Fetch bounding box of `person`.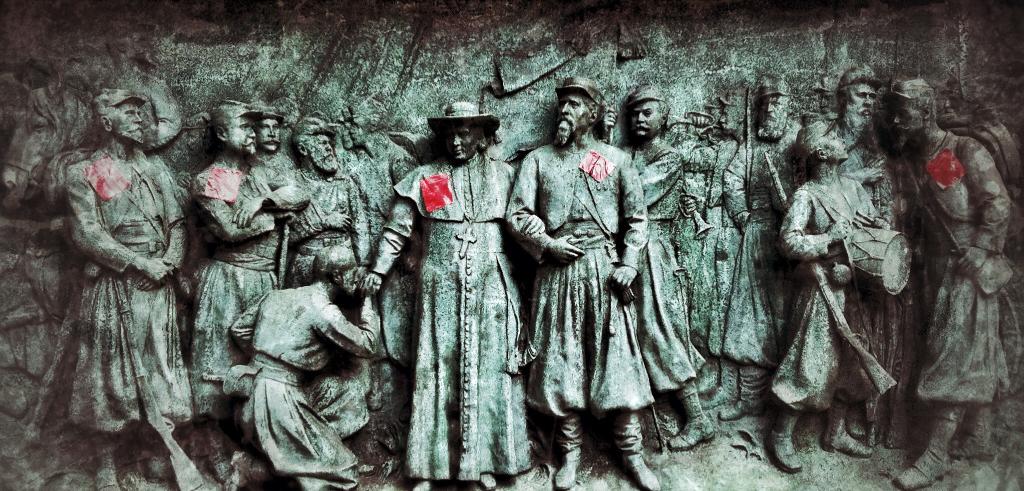
Bbox: <bbox>773, 120, 895, 471</bbox>.
